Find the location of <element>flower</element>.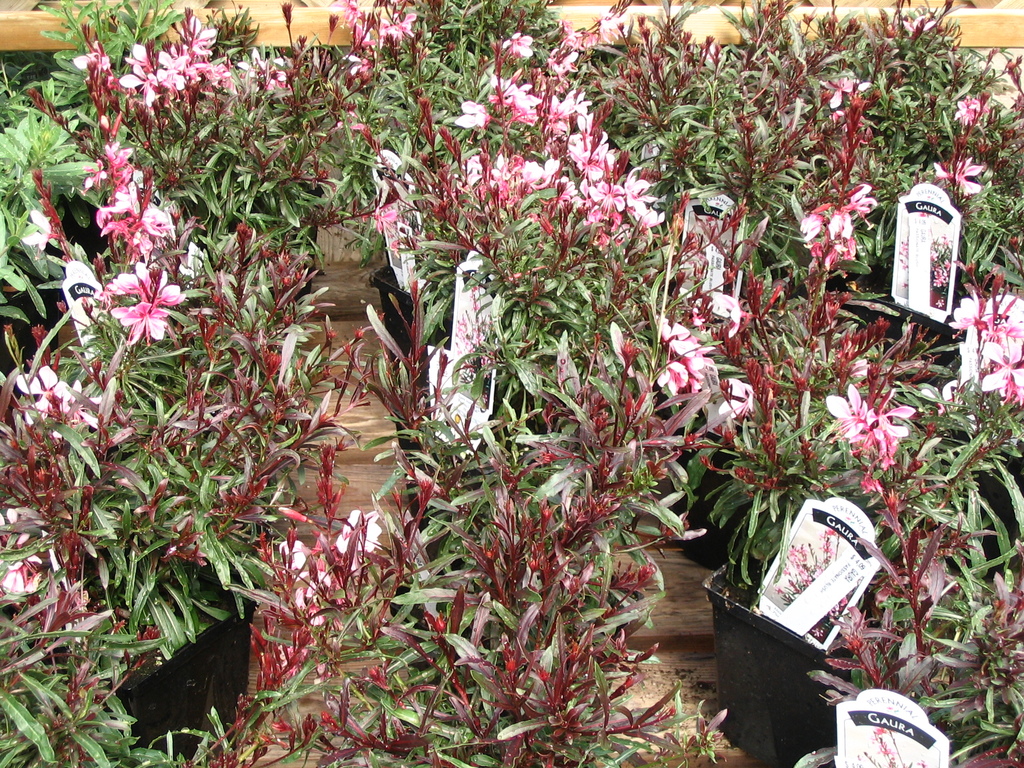
Location: (left=825, top=66, right=865, bottom=108).
